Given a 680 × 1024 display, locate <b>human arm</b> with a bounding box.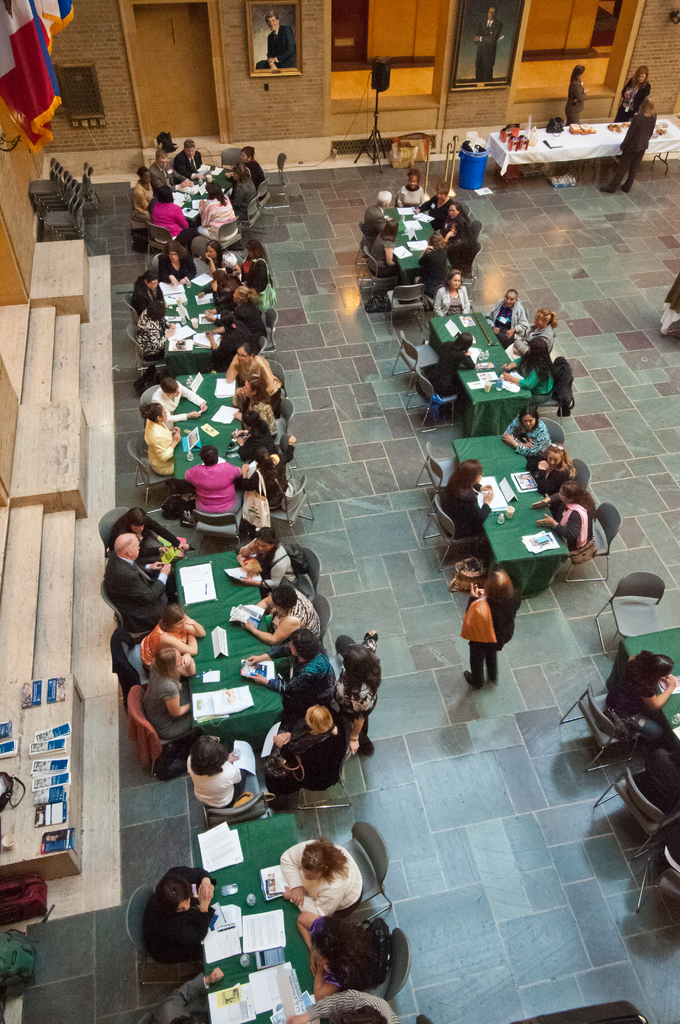
Located: [left=150, top=175, right=188, bottom=191].
